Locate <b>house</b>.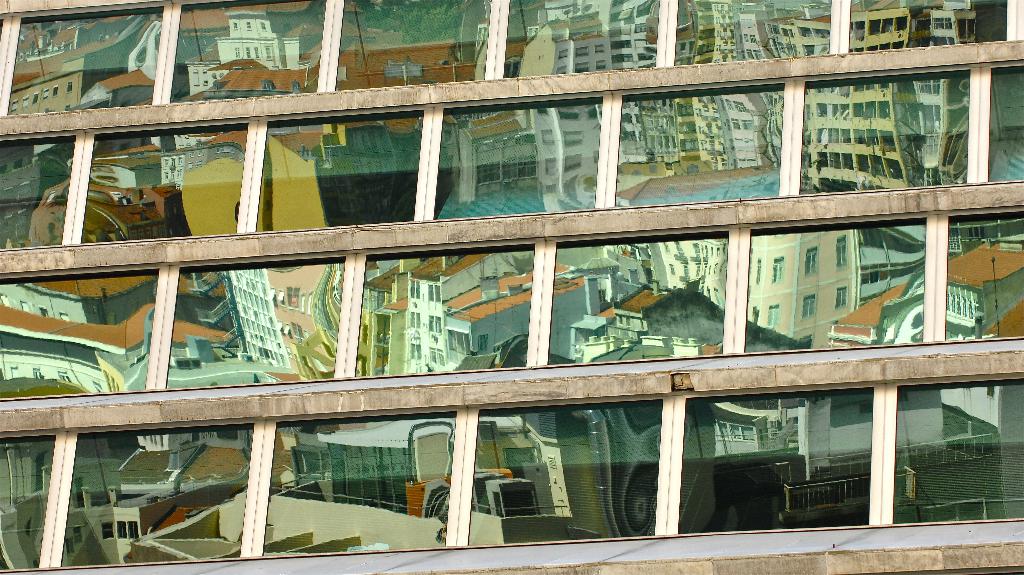
Bounding box: pyautogui.locateOnScreen(60, 429, 250, 568).
